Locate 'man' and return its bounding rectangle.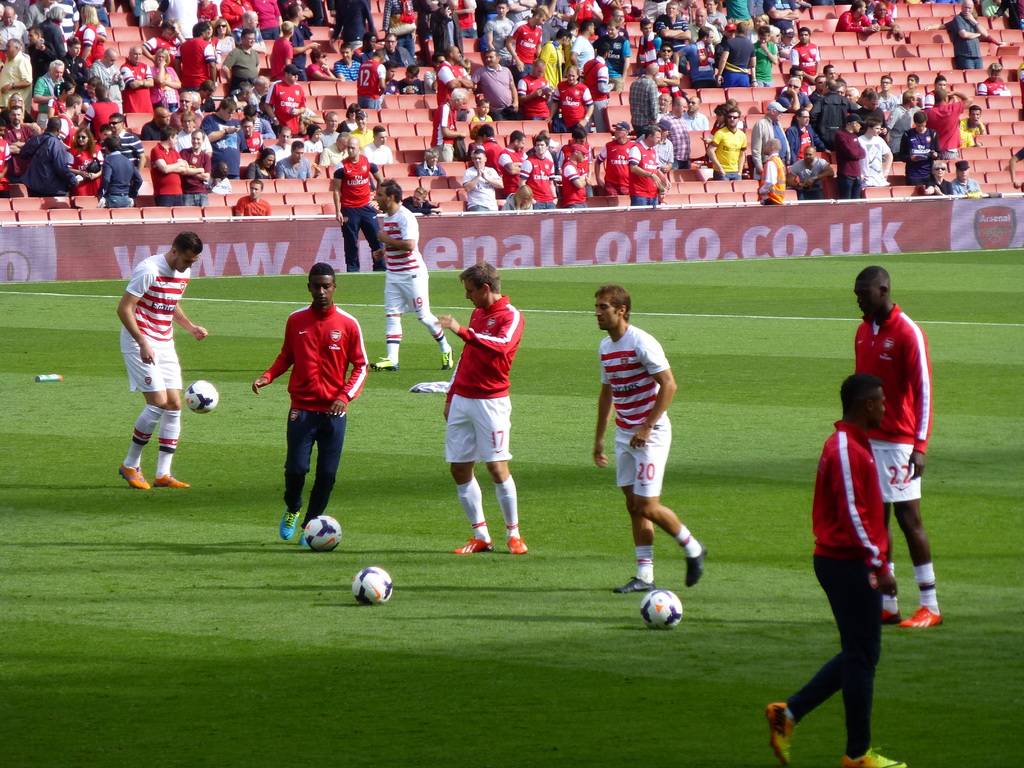
rect(224, 28, 257, 90).
